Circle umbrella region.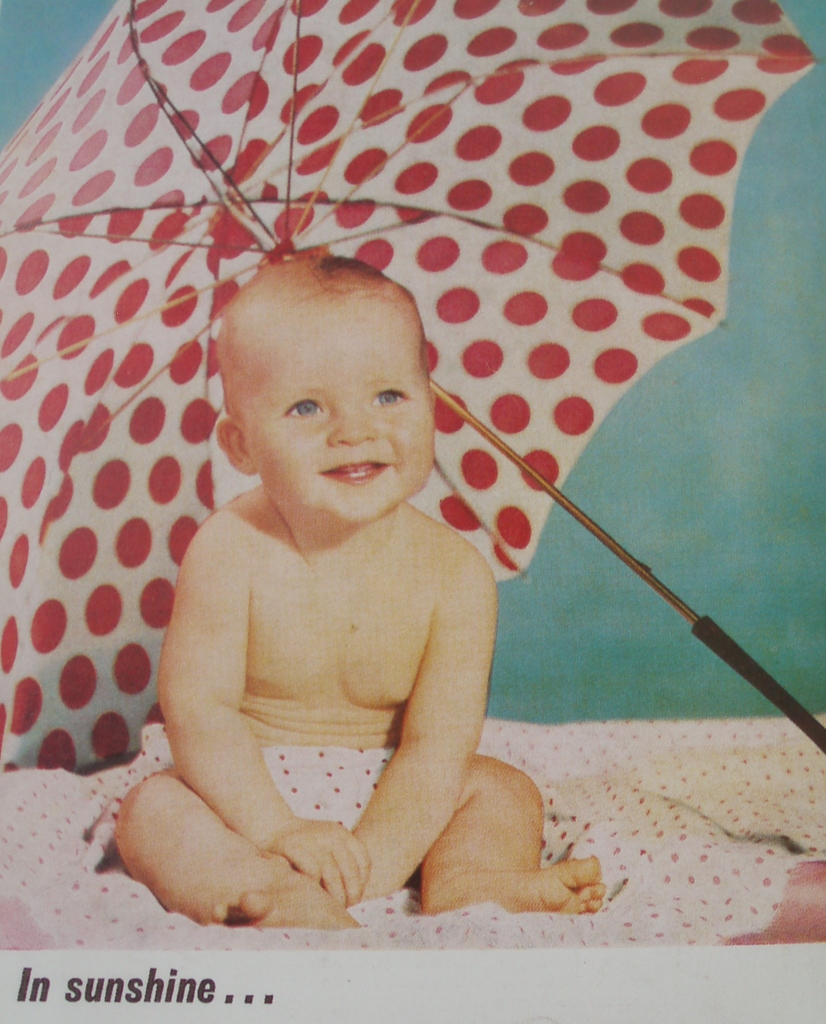
Region: x1=0, y1=0, x2=825, y2=774.
